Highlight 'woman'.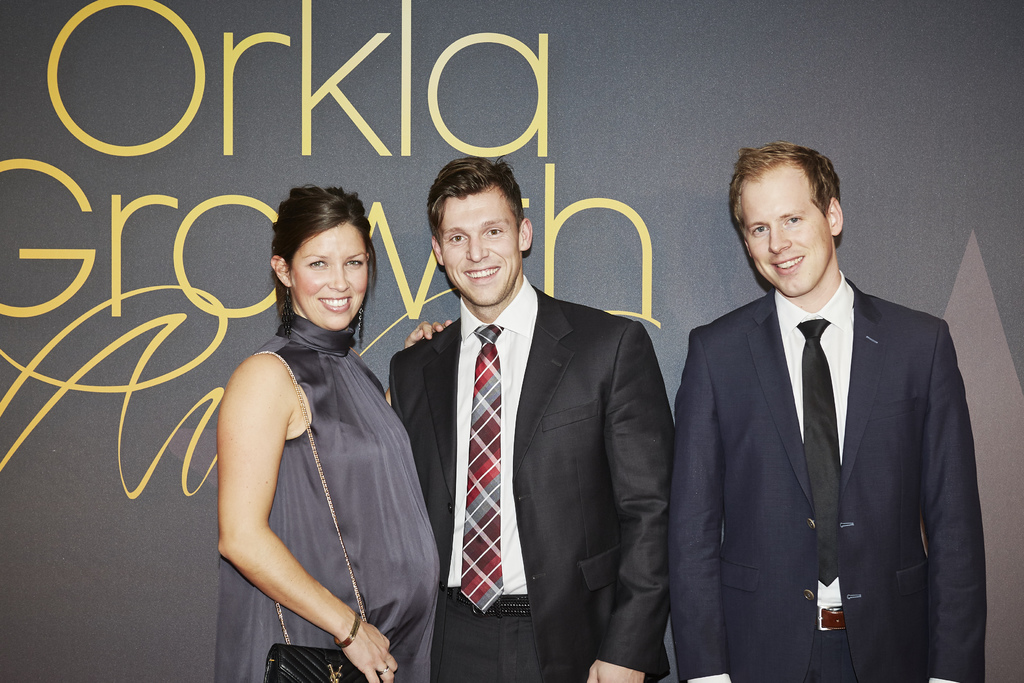
Highlighted region: bbox=(212, 185, 452, 682).
